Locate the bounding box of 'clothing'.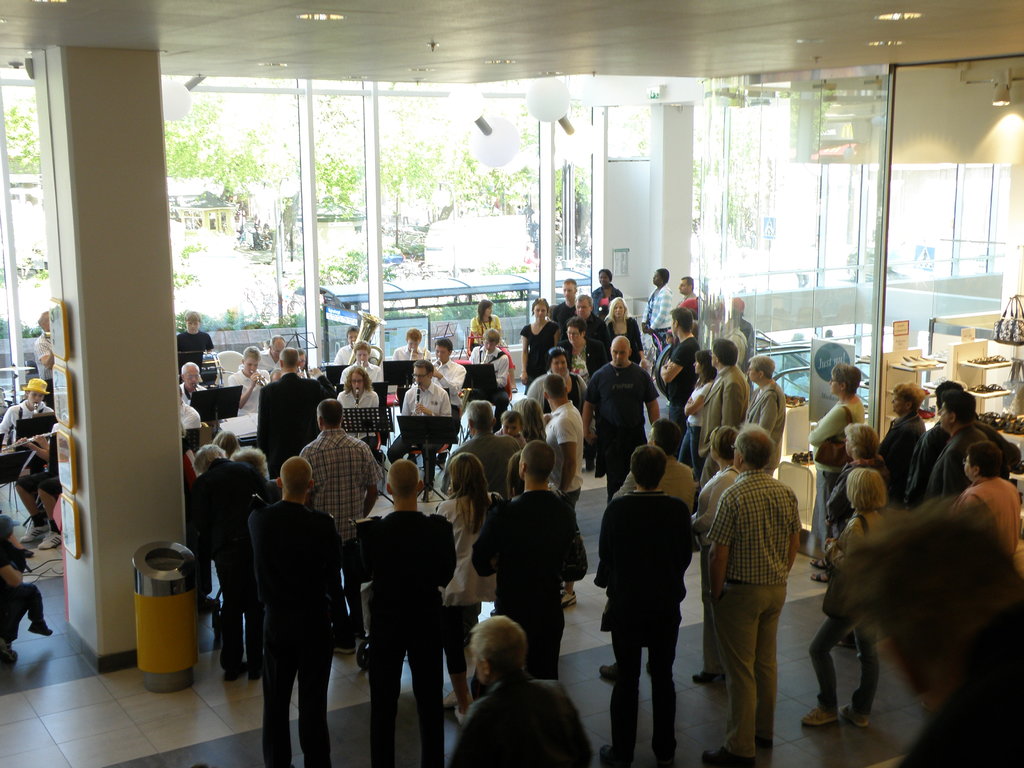
Bounding box: (left=520, top=368, right=586, bottom=415).
